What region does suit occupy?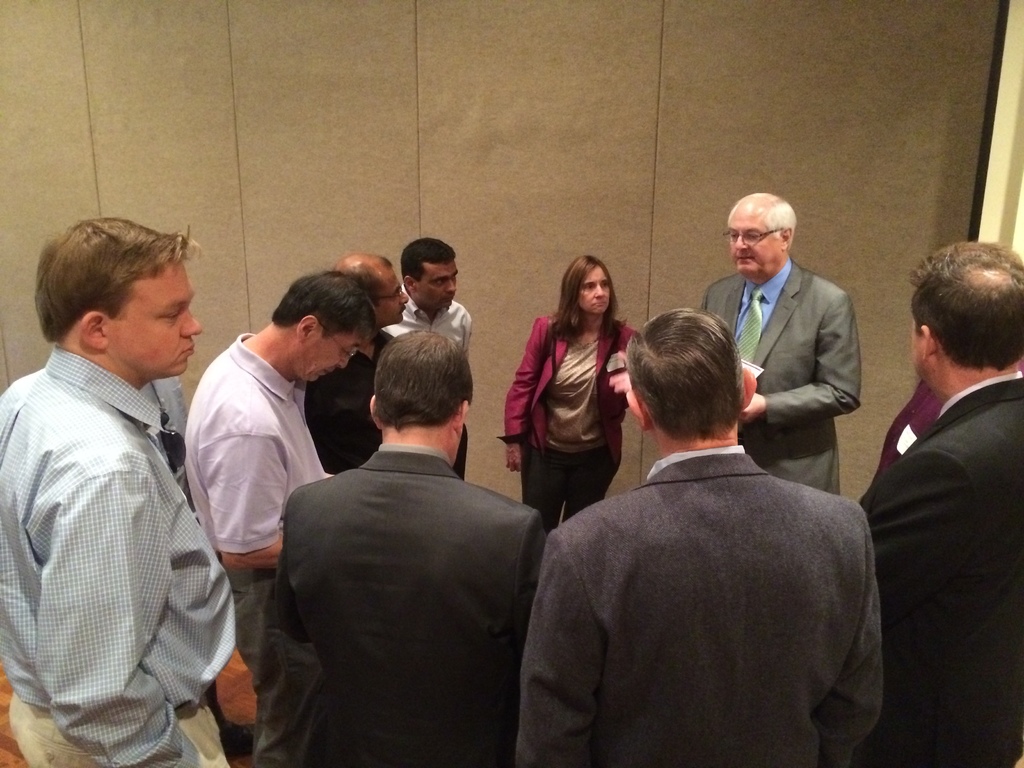
Rect(275, 446, 548, 767).
